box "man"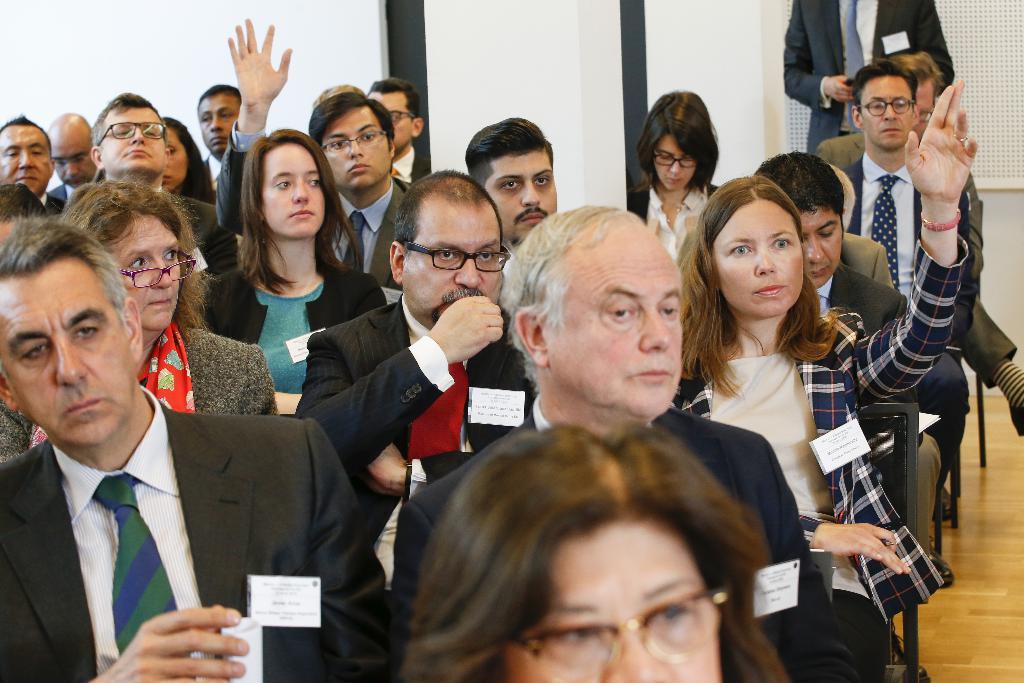
rect(840, 62, 972, 525)
